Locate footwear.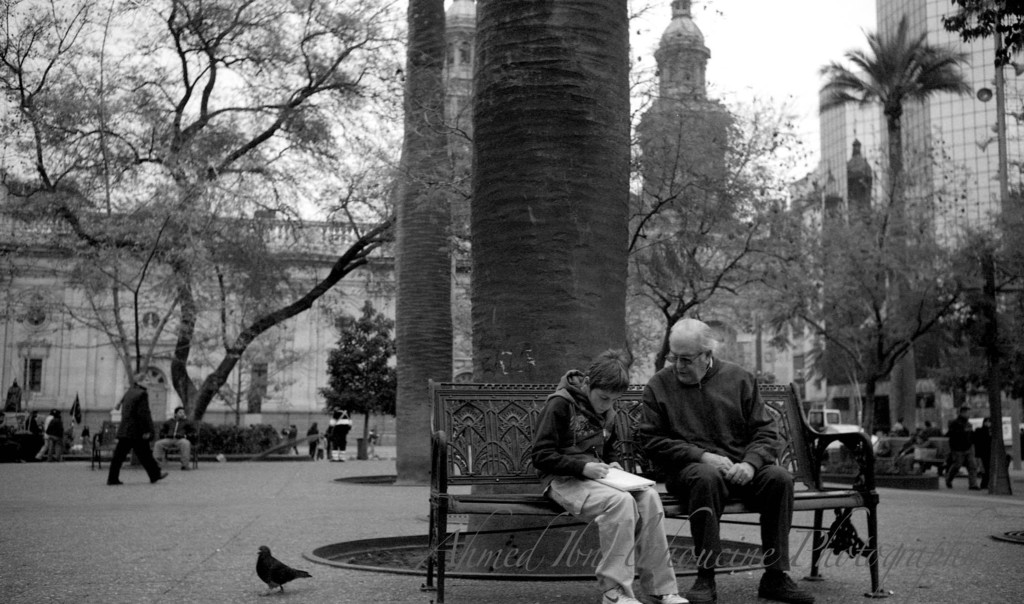
Bounding box: region(111, 478, 120, 486).
